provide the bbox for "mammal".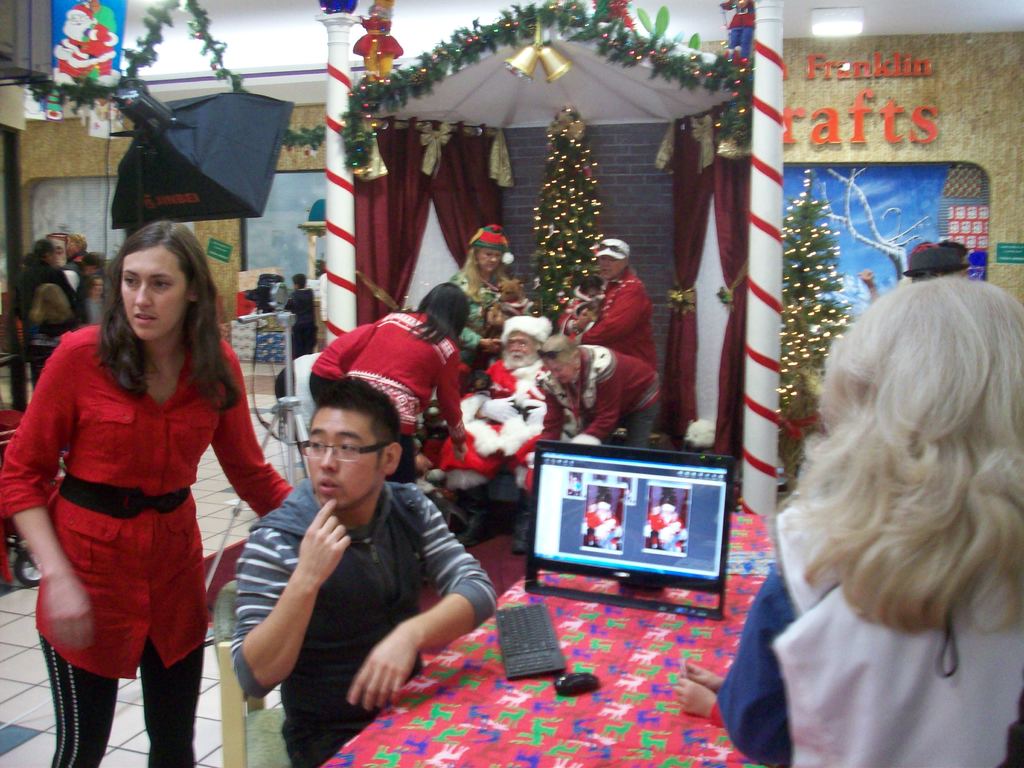
230,374,502,767.
